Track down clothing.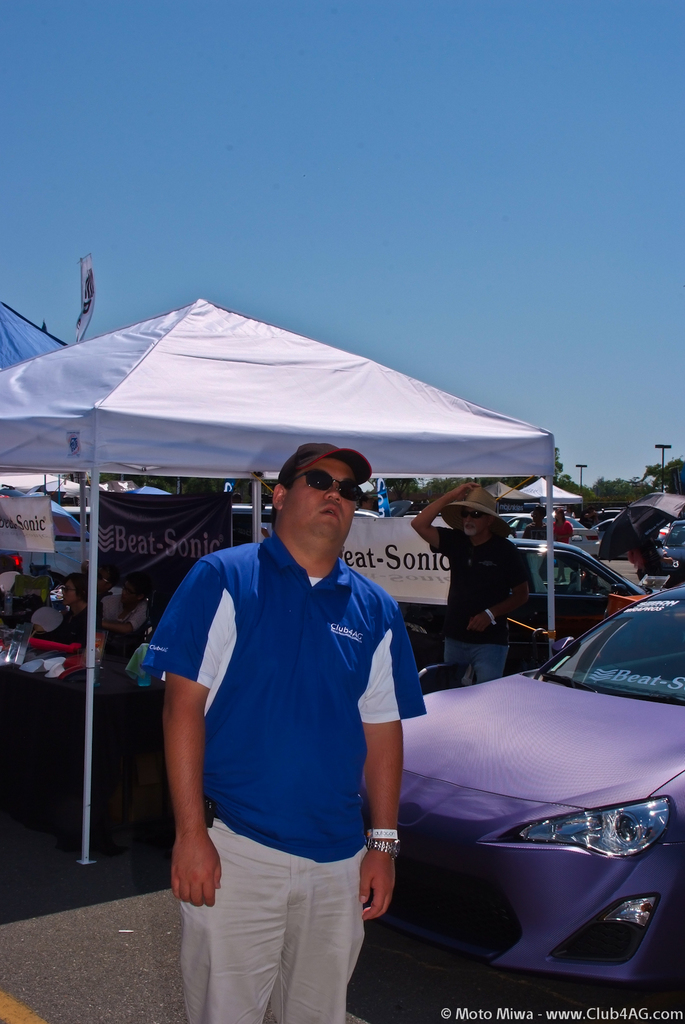
Tracked to pyautogui.locateOnScreen(519, 518, 549, 539).
